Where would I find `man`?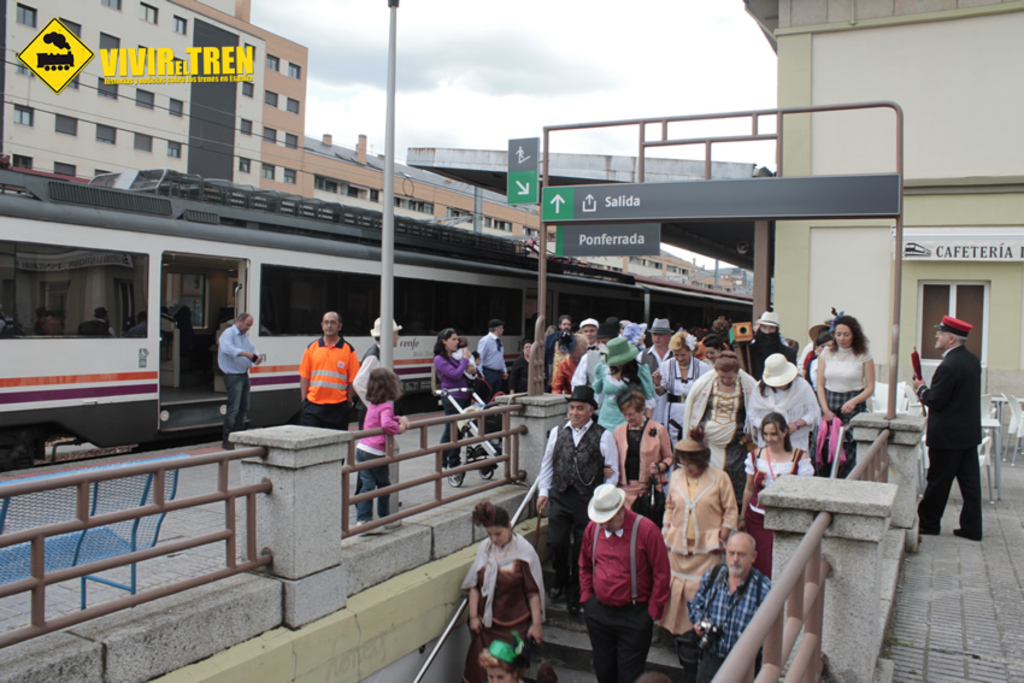
At bbox(351, 316, 396, 419).
